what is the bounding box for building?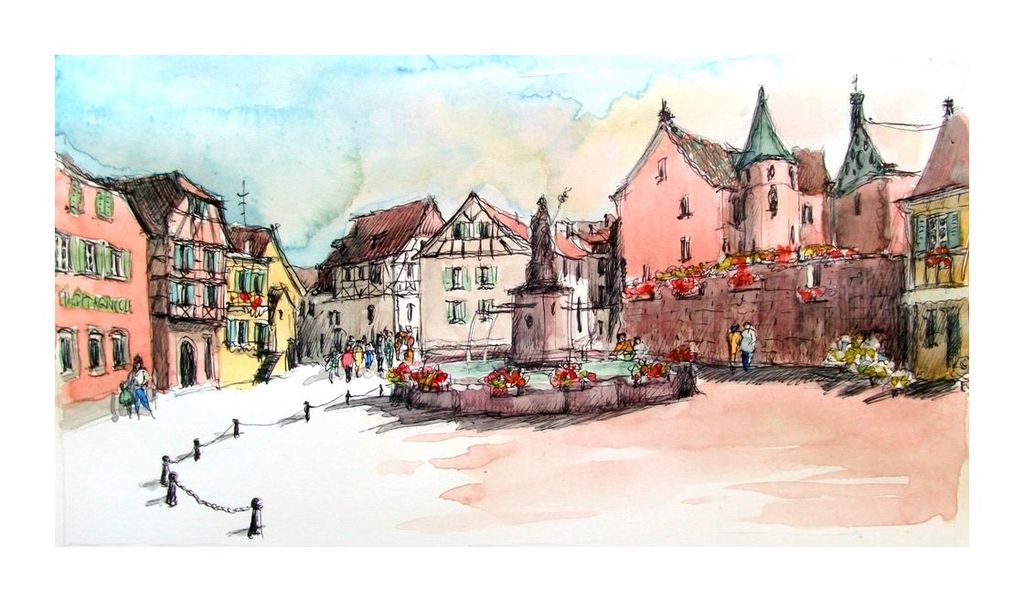
bbox=[55, 157, 154, 412].
